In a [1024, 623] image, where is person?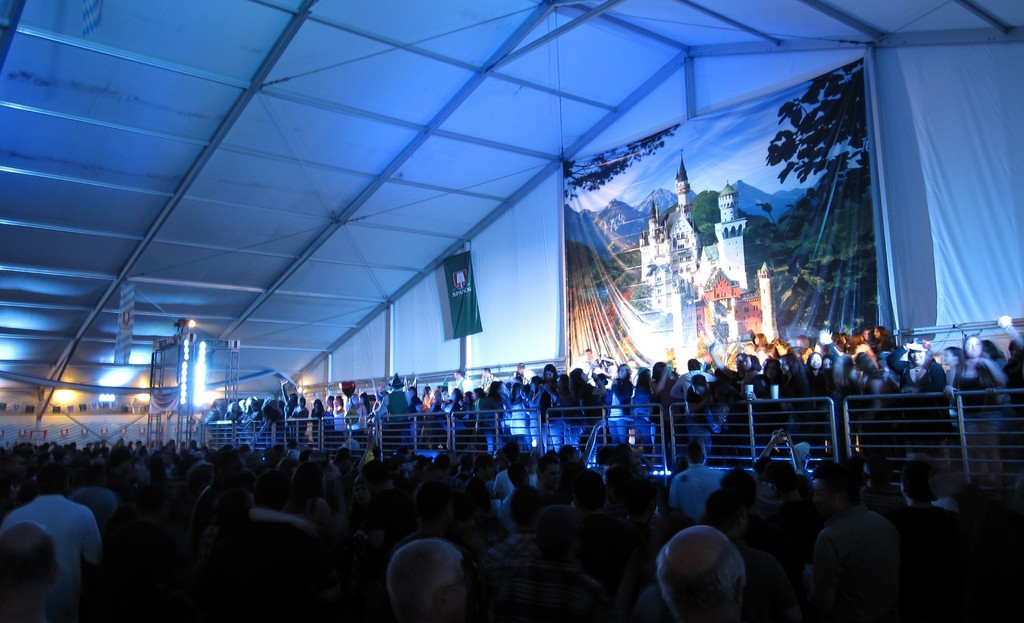
bbox=(438, 386, 445, 418).
